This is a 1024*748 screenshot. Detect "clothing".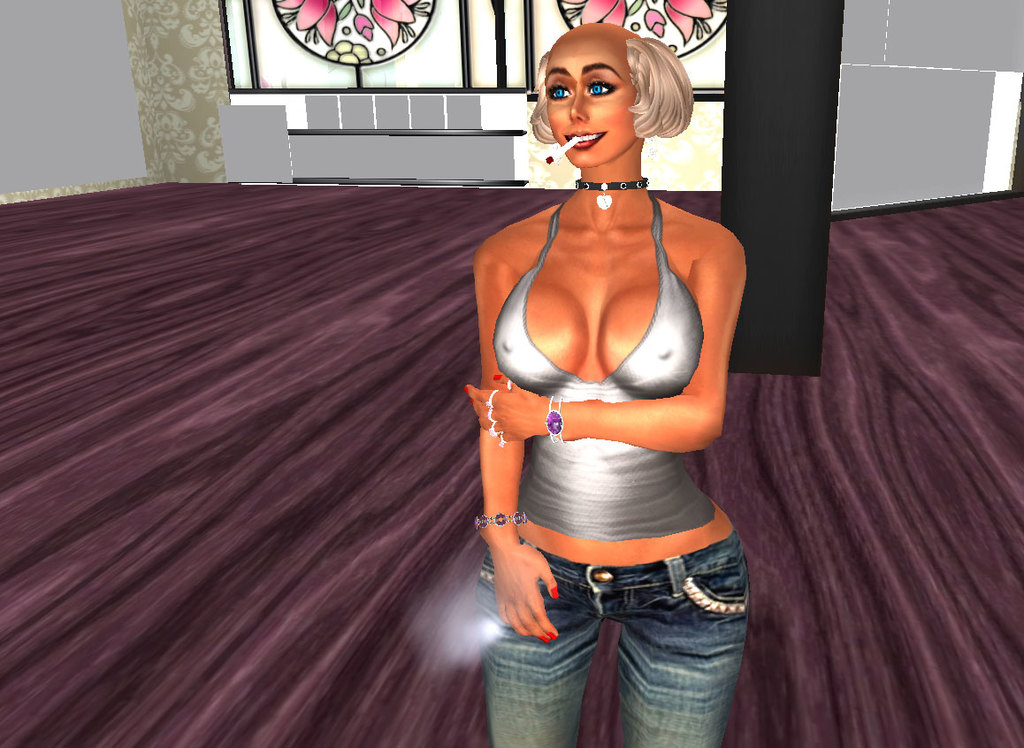
(left=480, top=191, right=749, bottom=747).
